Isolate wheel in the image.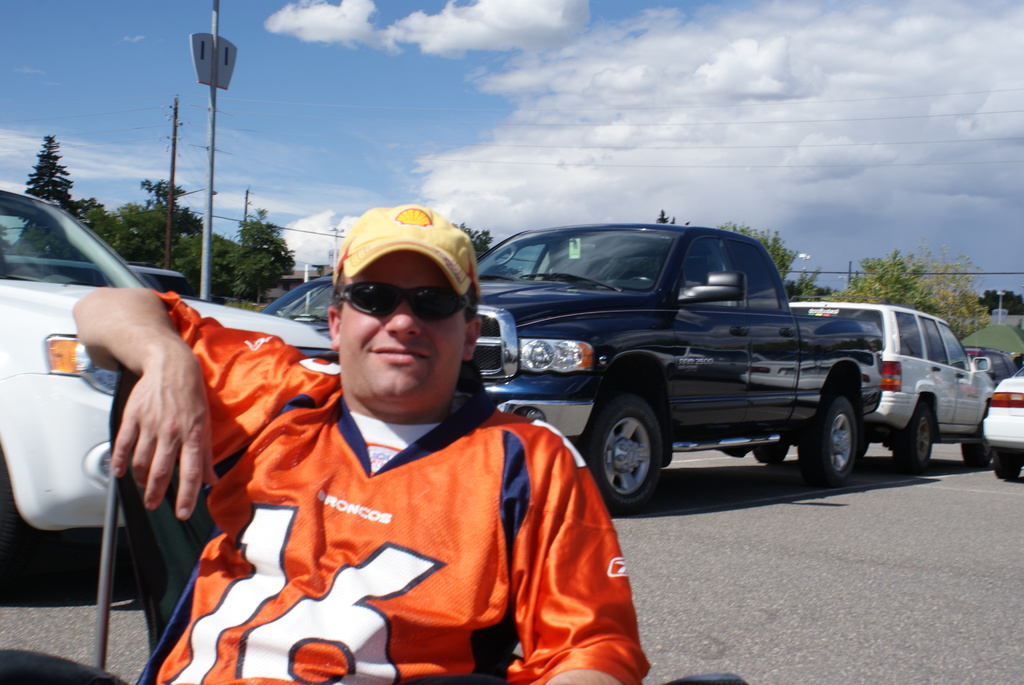
Isolated region: [796,397,857,485].
